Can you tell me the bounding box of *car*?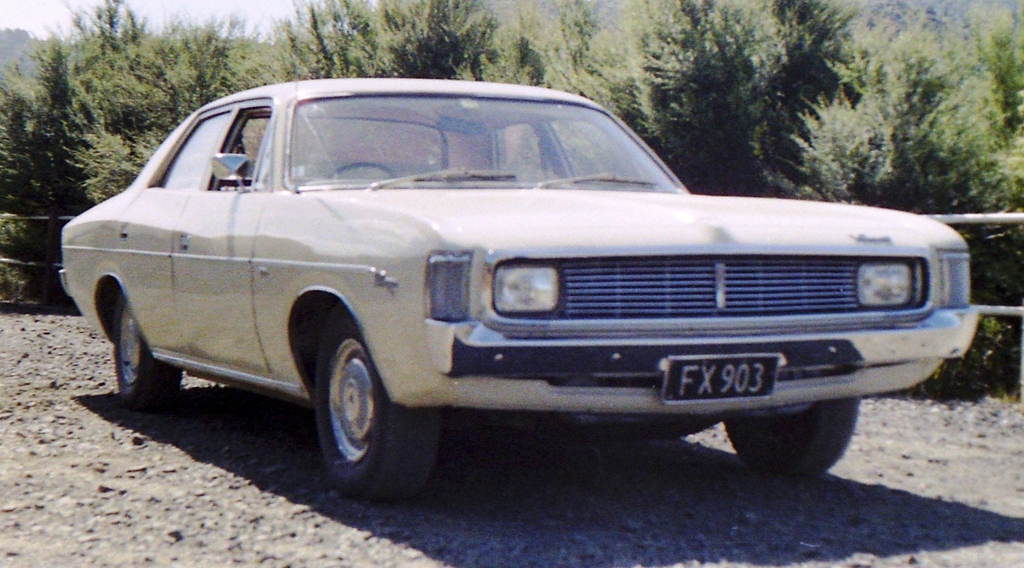
select_region(62, 82, 989, 503).
